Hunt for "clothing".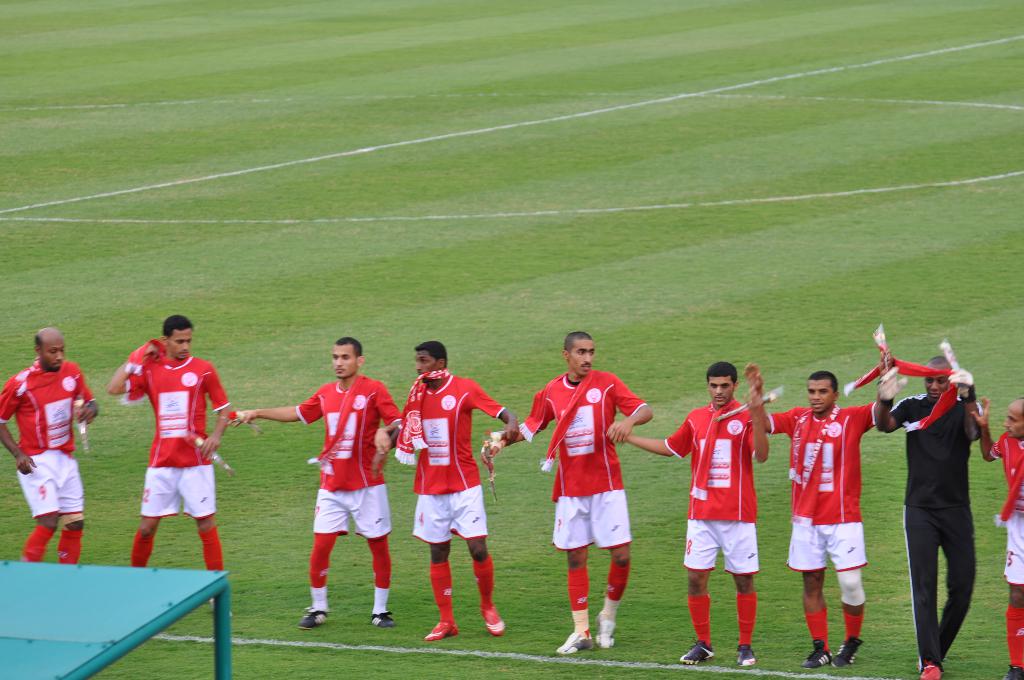
Hunted down at (593, 559, 632, 623).
